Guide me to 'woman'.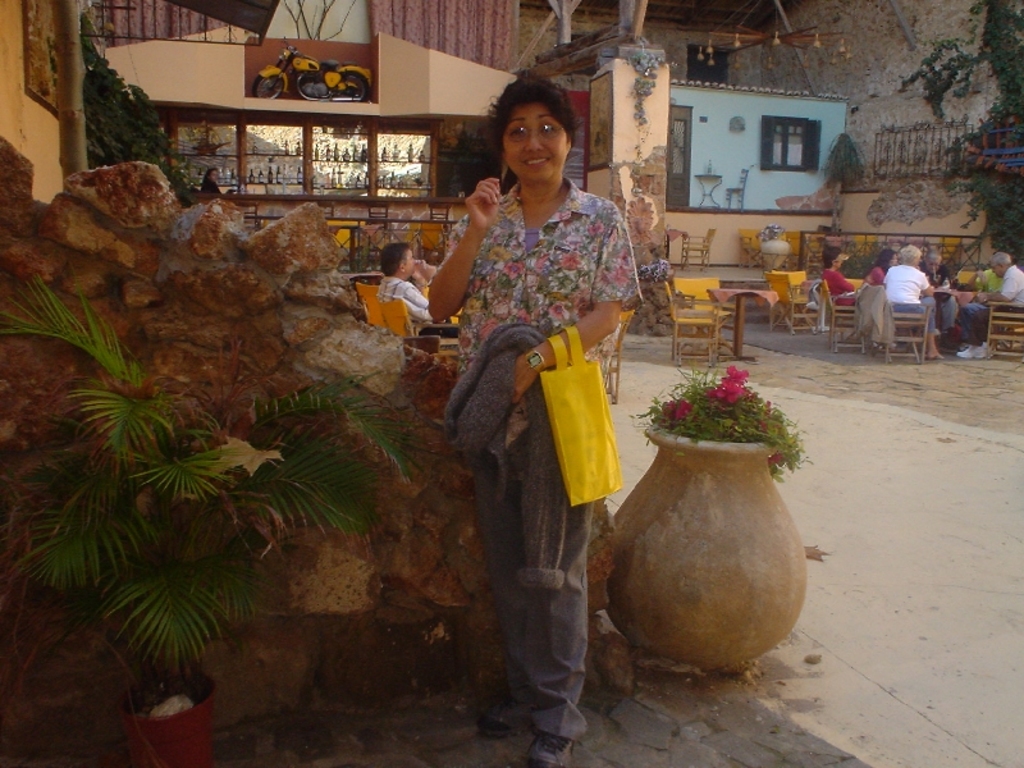
Guidance: 882 243 945 357.
